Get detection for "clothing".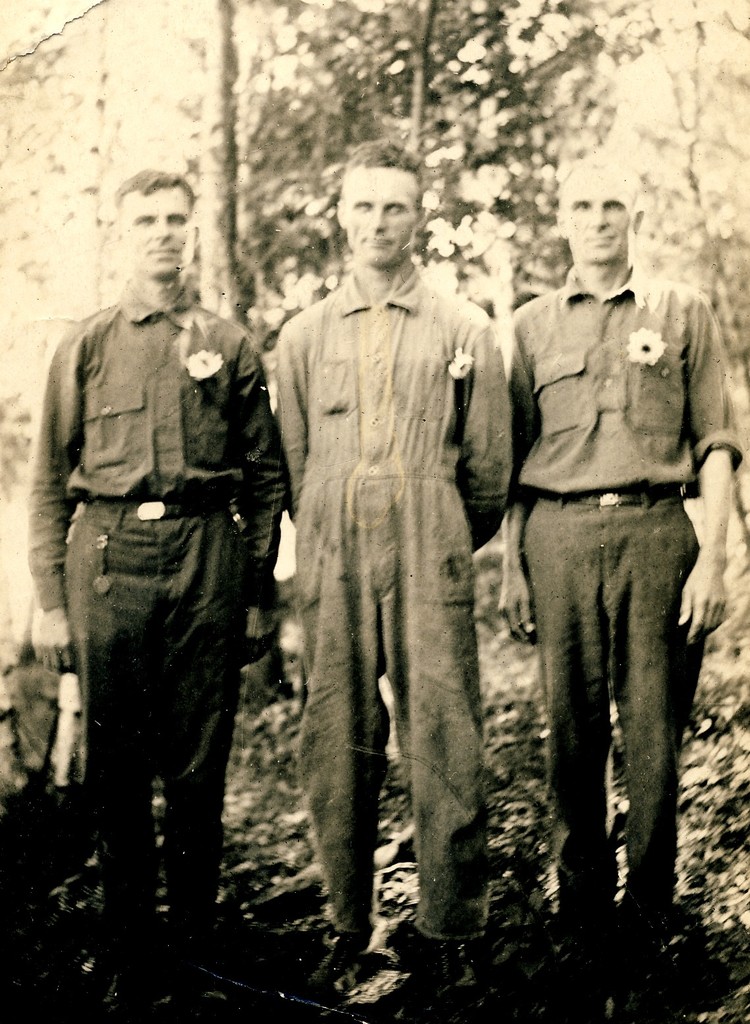
Detection: box=[495, 262, 749, 928].
